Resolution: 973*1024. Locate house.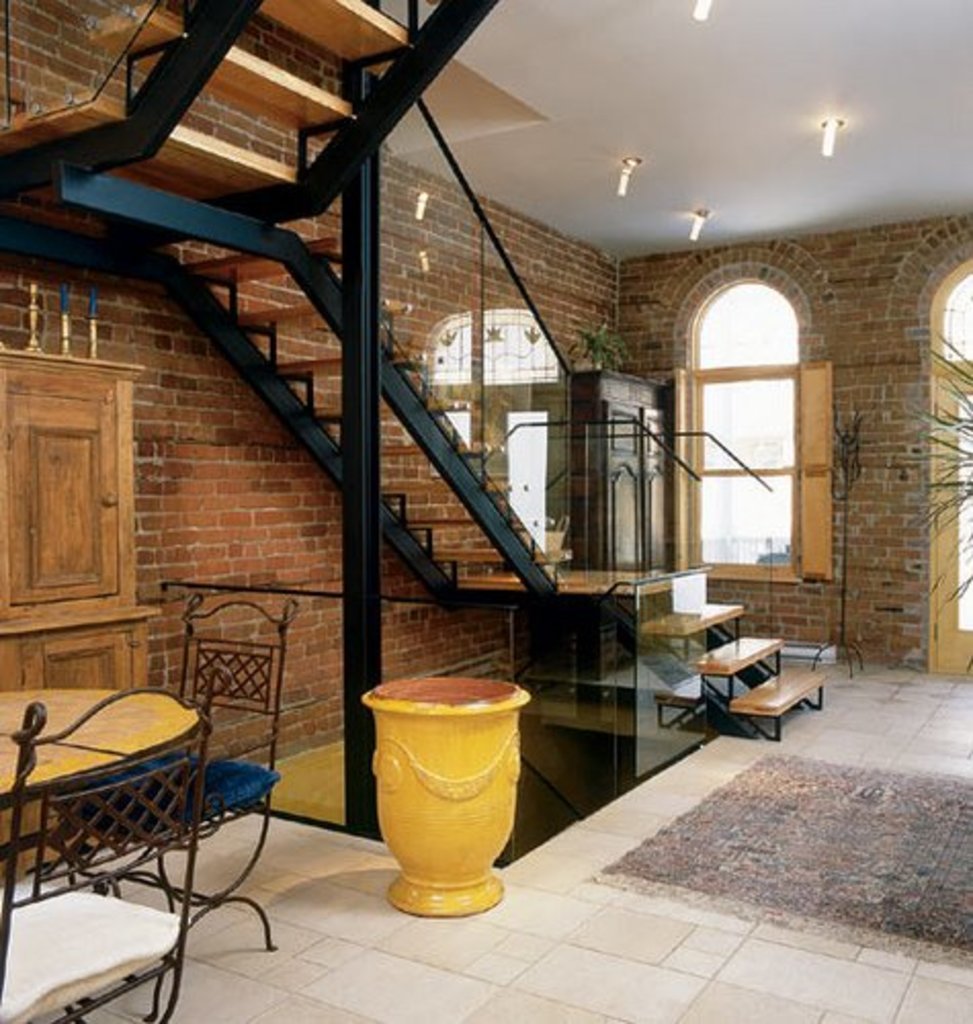
box=[12, 8, 969, 952].
